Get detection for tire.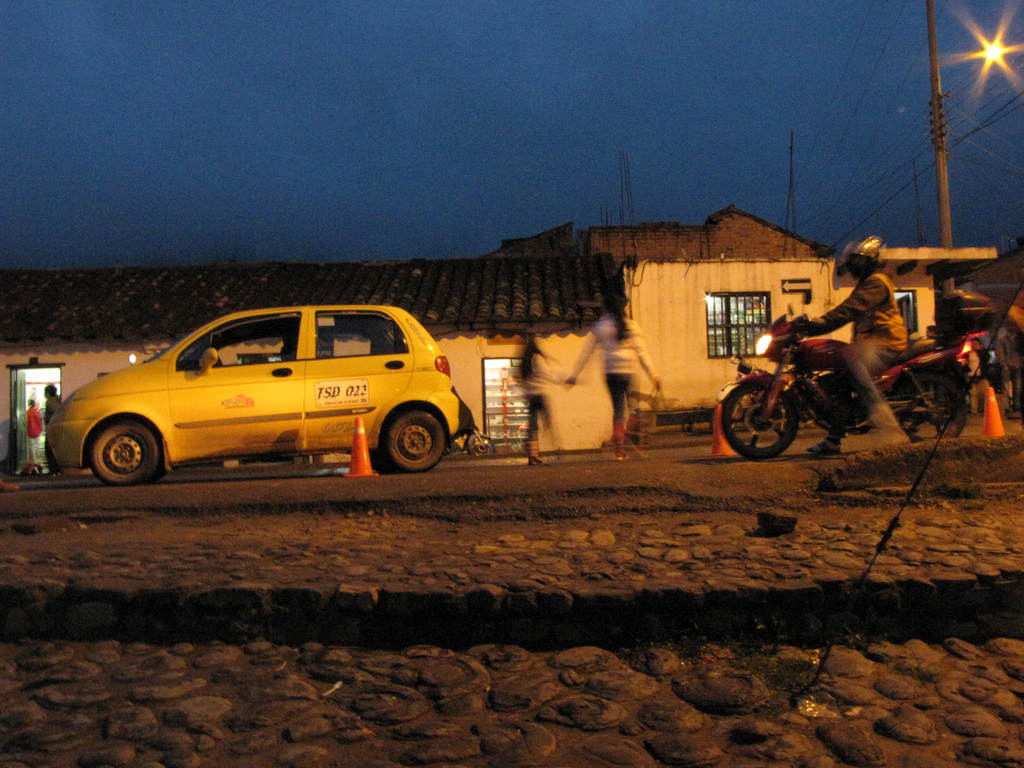
Detection: locate(382, 410, 446, 471).
